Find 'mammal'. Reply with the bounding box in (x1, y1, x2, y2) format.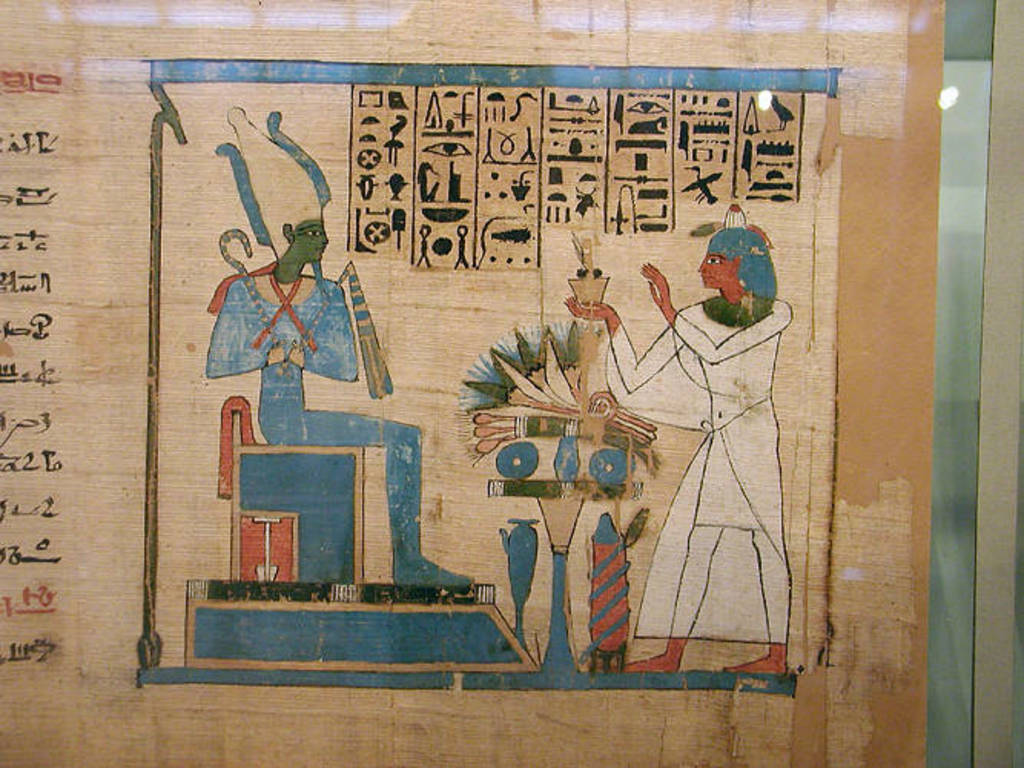
(636, 172, 812, 662).
